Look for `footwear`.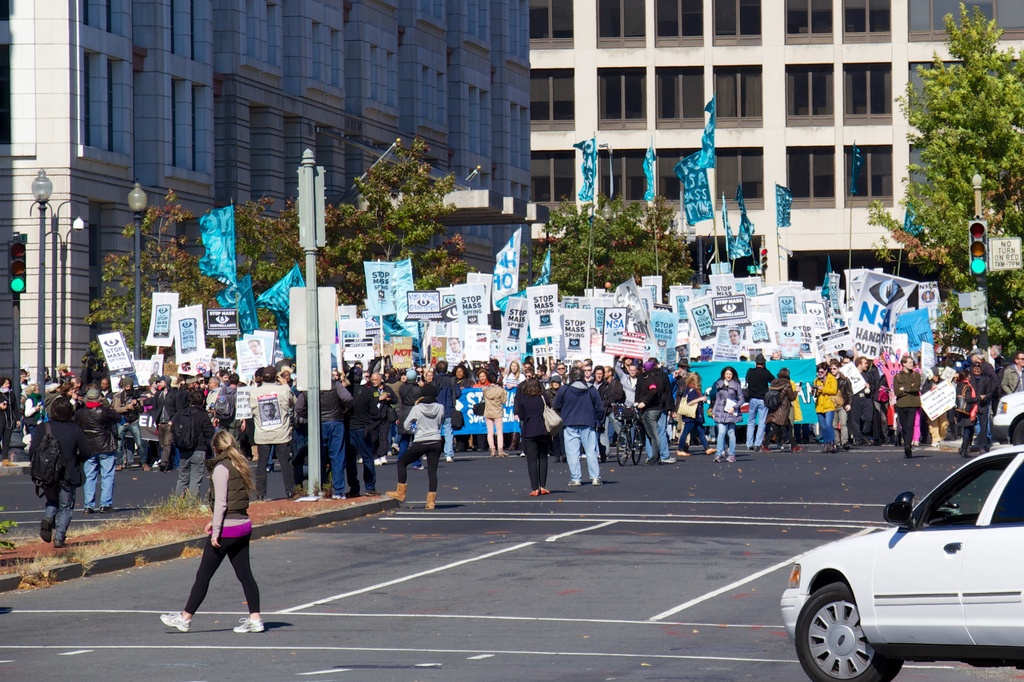
Found: left=705, top=447, right=717, bottom=454.
